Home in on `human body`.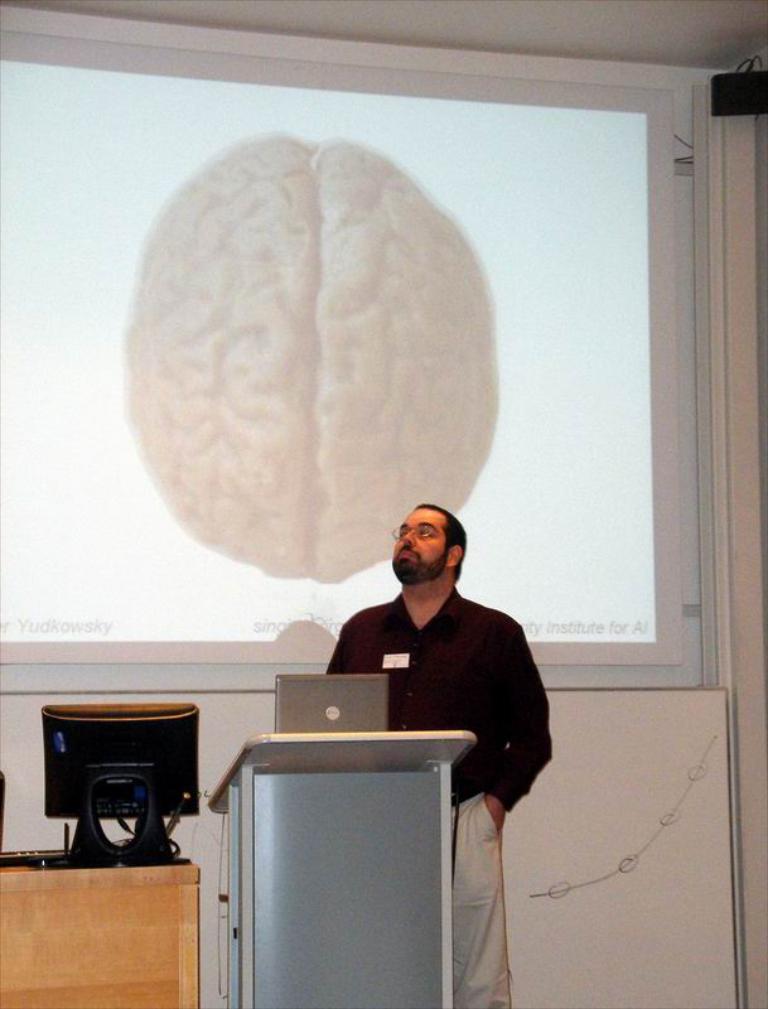
Homed in at bbox=(328, 504, 549, 1006).
